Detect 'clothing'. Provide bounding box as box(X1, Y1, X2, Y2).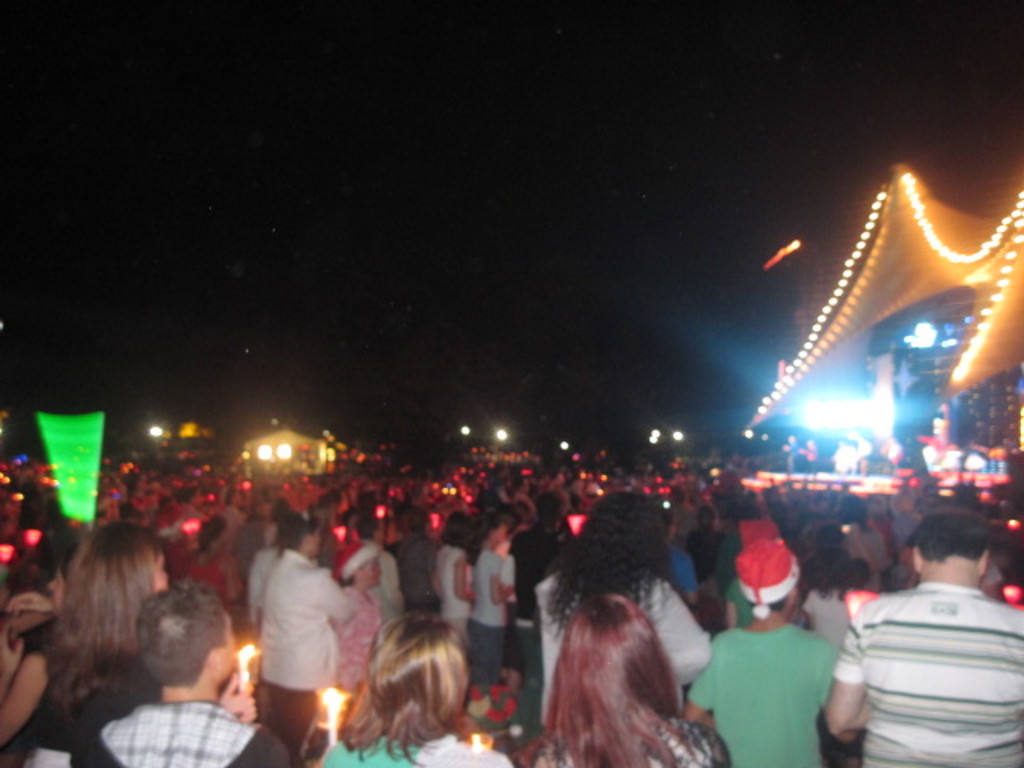
box(83, 699, 286, 766).
